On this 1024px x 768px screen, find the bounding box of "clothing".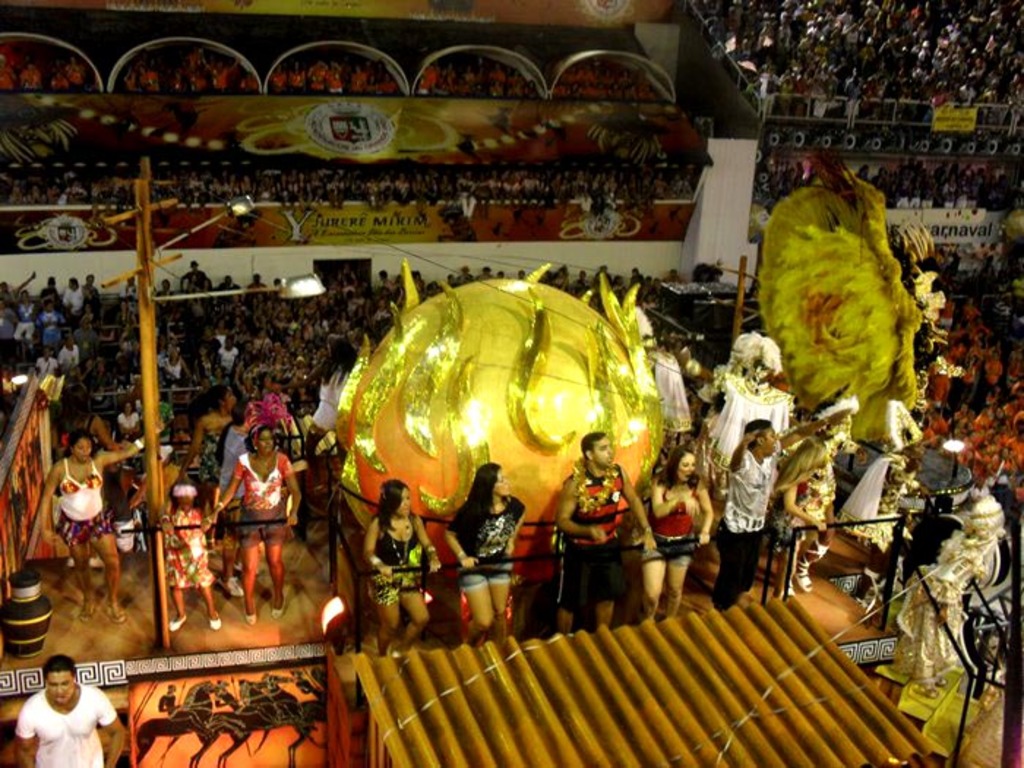
Bounding box: region(374, 522, 429, 603).
